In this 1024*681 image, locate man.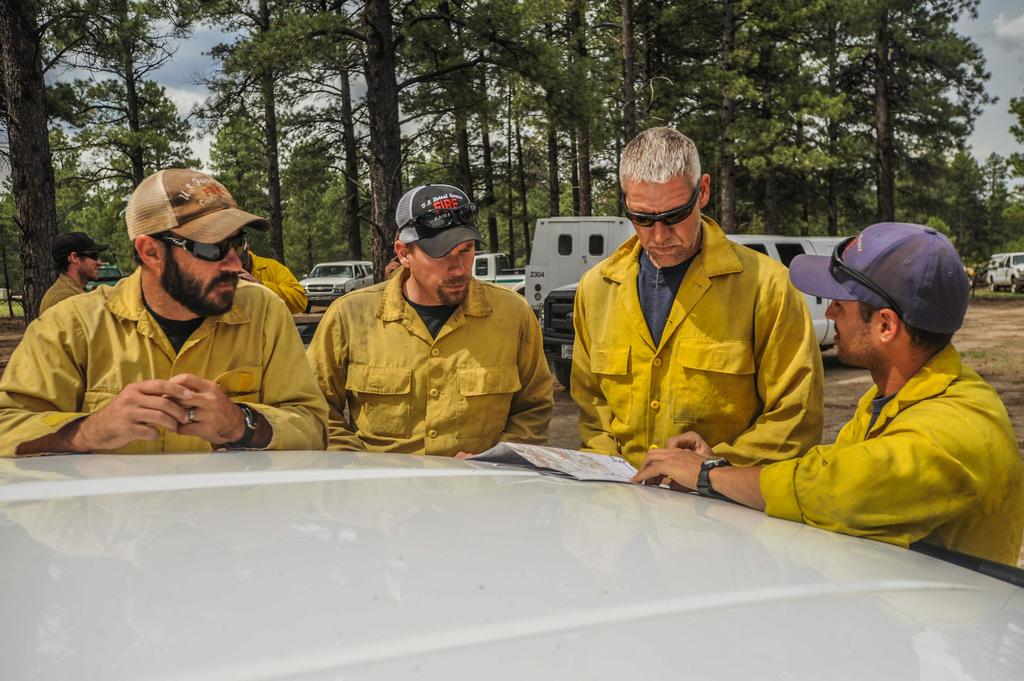
Bounding box: pyautogui.locateOnScreen(38, 227, 111, 314).
